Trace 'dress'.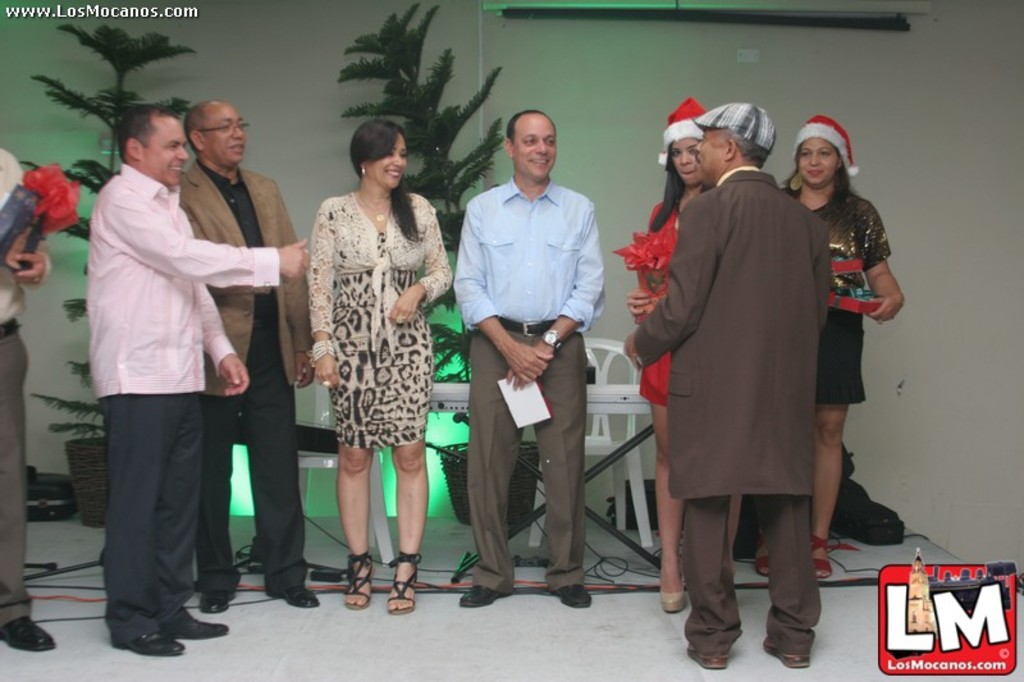
Traced to 293,173,434,468.
